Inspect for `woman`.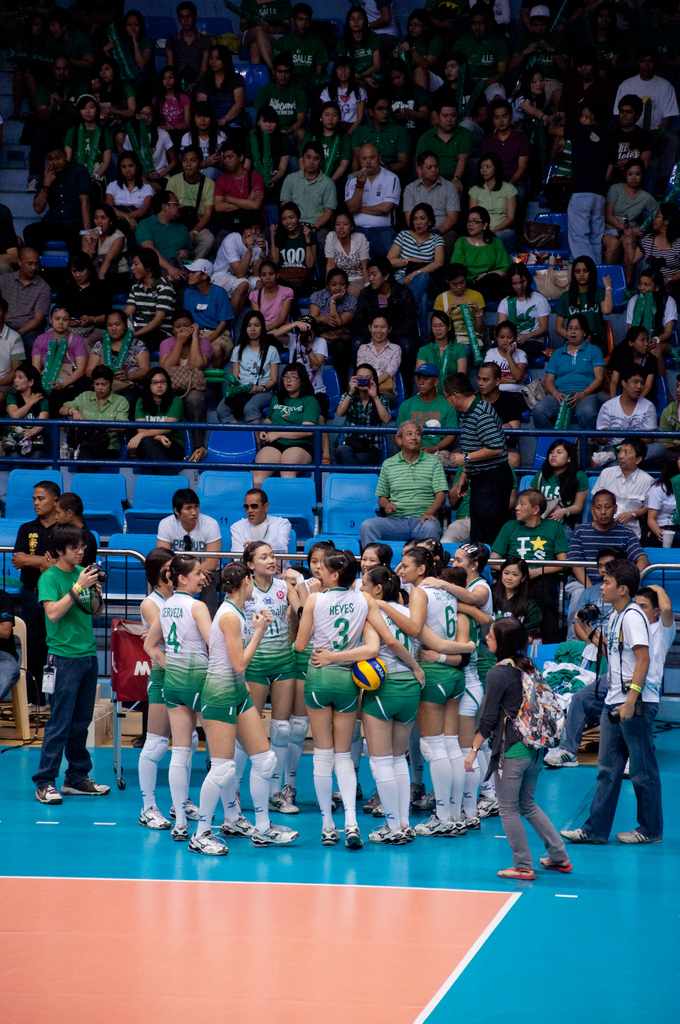
Inspection: bbox(492, 559, 539, 643).
